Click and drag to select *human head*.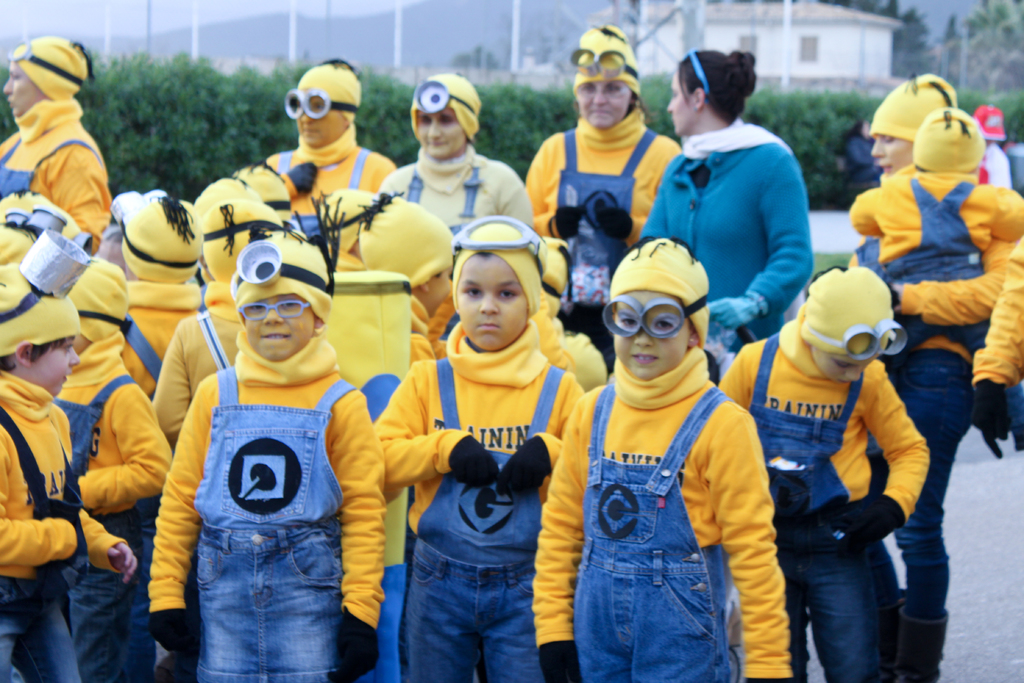
Selection: region(235, 161, 294, 226).
